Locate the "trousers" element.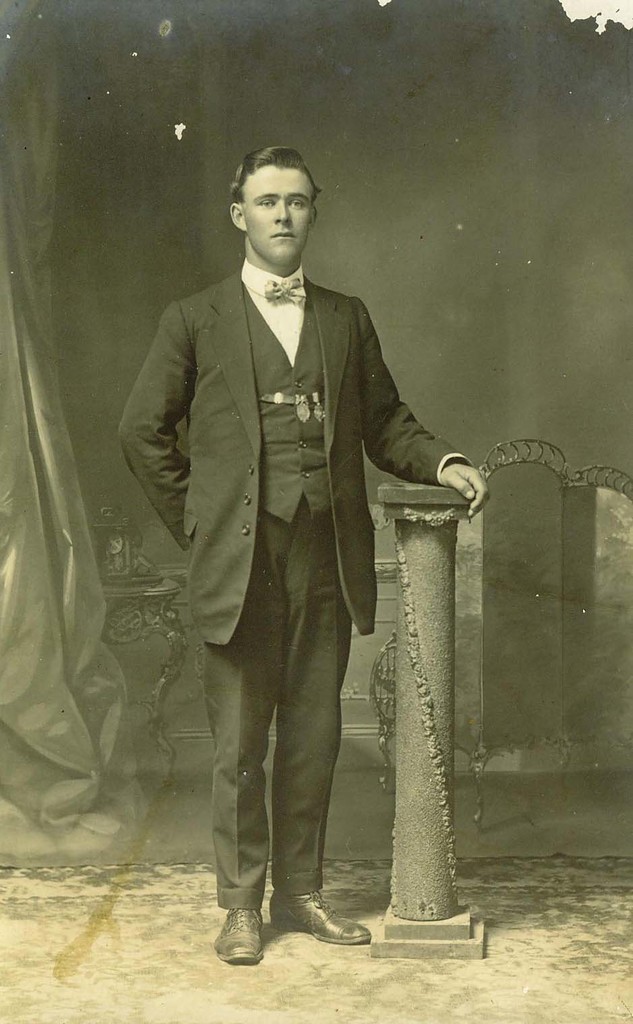
Element bbox: {"left": 187, "top": 493, "right": 367, "bottom": 927}.
